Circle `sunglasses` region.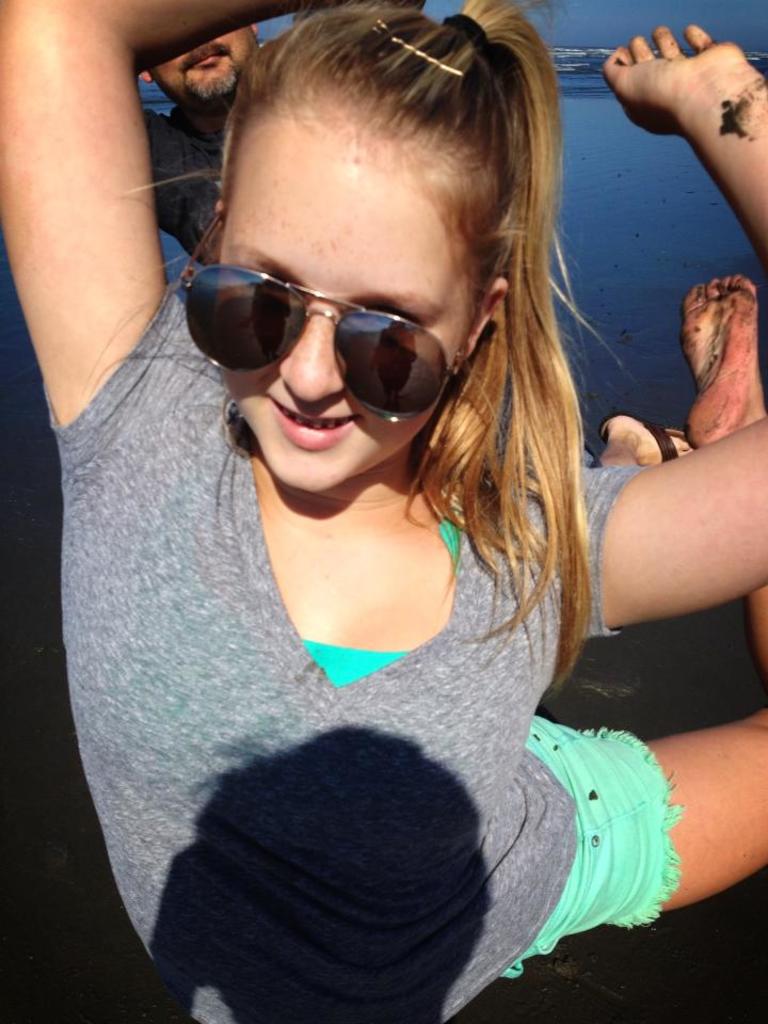
Region: 177:206:476:426.
